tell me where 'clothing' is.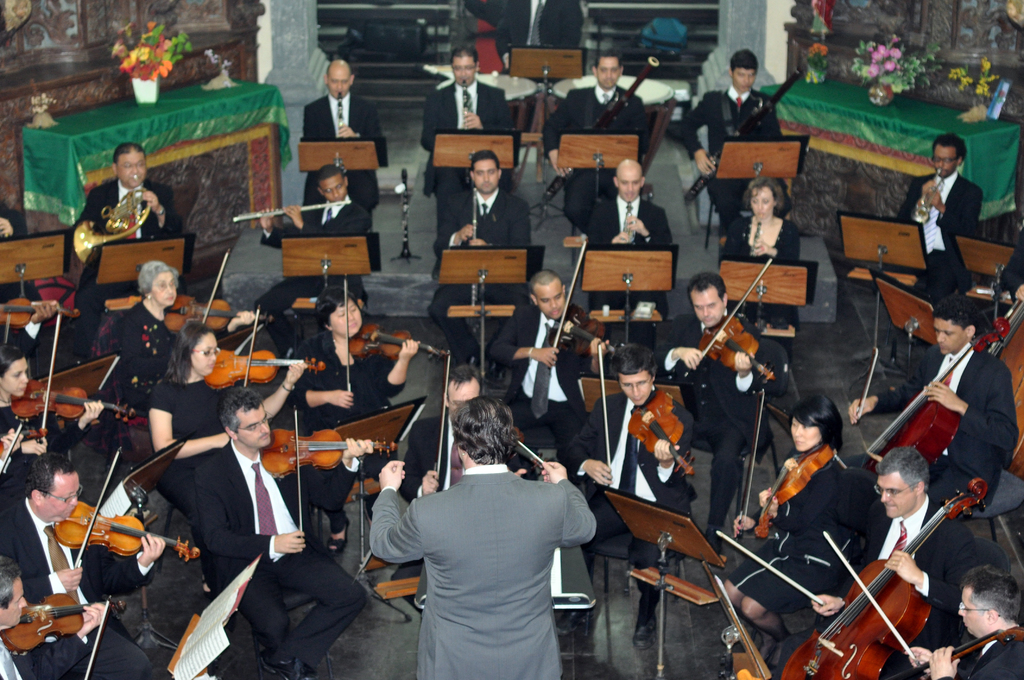
'clothing' is at bbox=(179, 439, 376, 667).
